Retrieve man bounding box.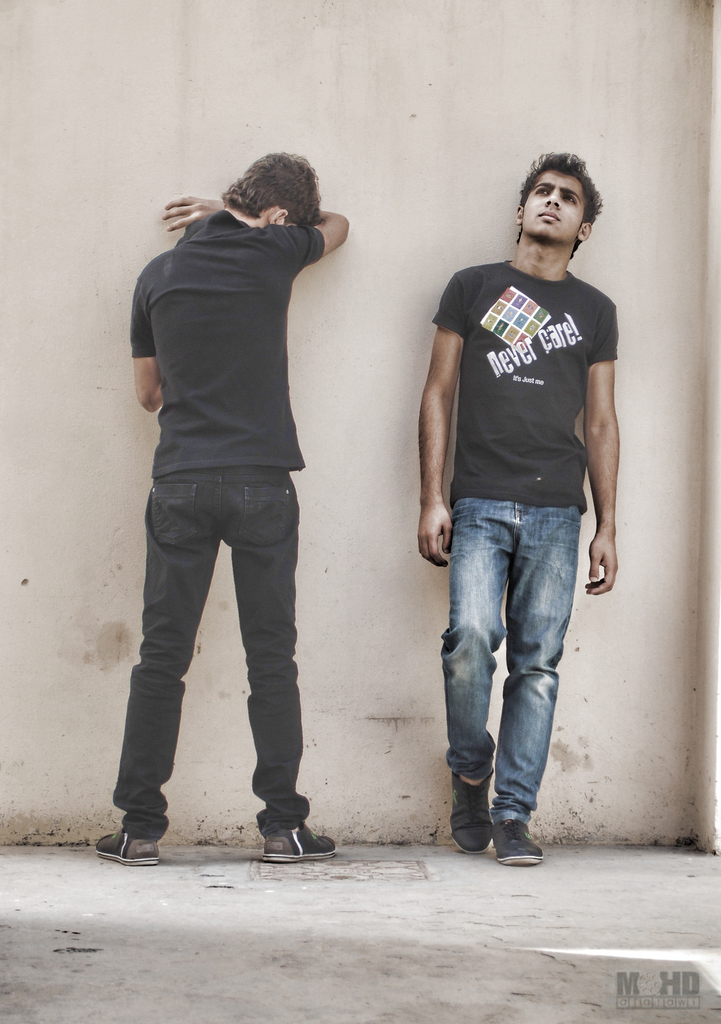
Bounding box: <region>409, 138, 633, 868</region>.
